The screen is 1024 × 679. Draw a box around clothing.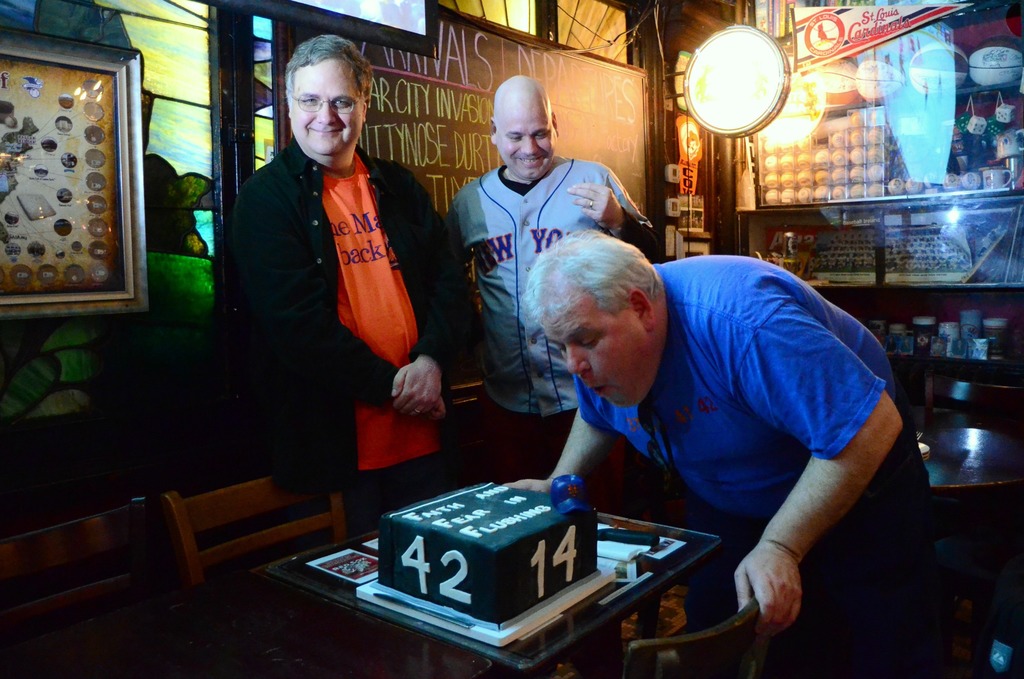
572:251:934:678.
